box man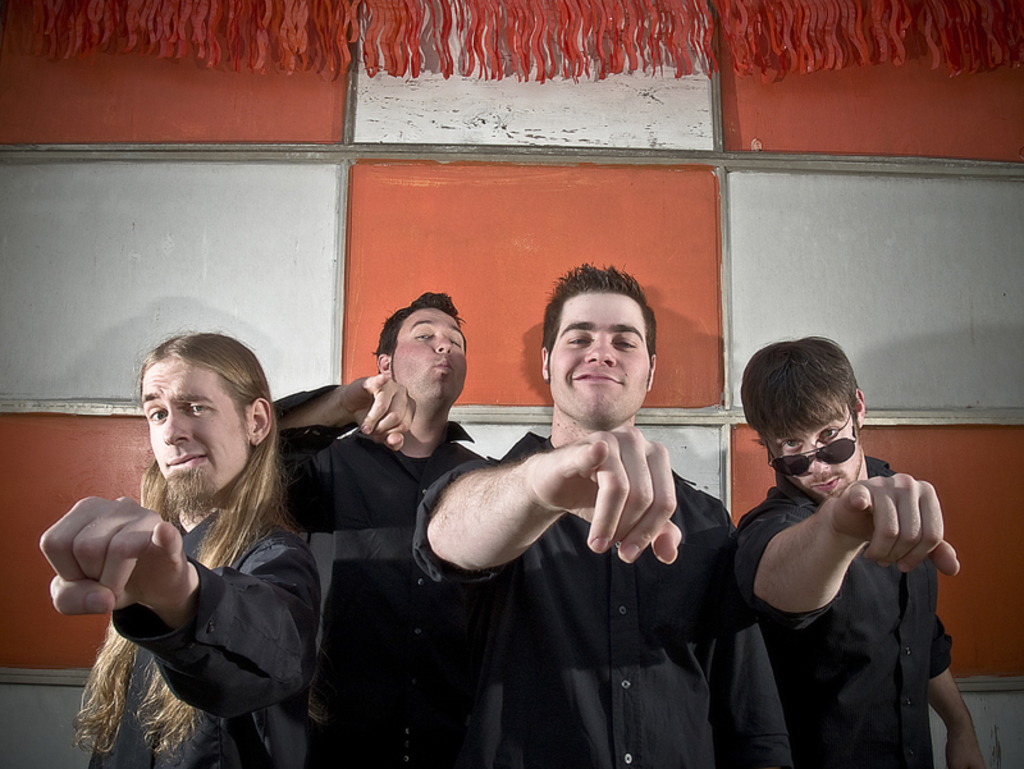
crop(280, 292, 479, 768)
